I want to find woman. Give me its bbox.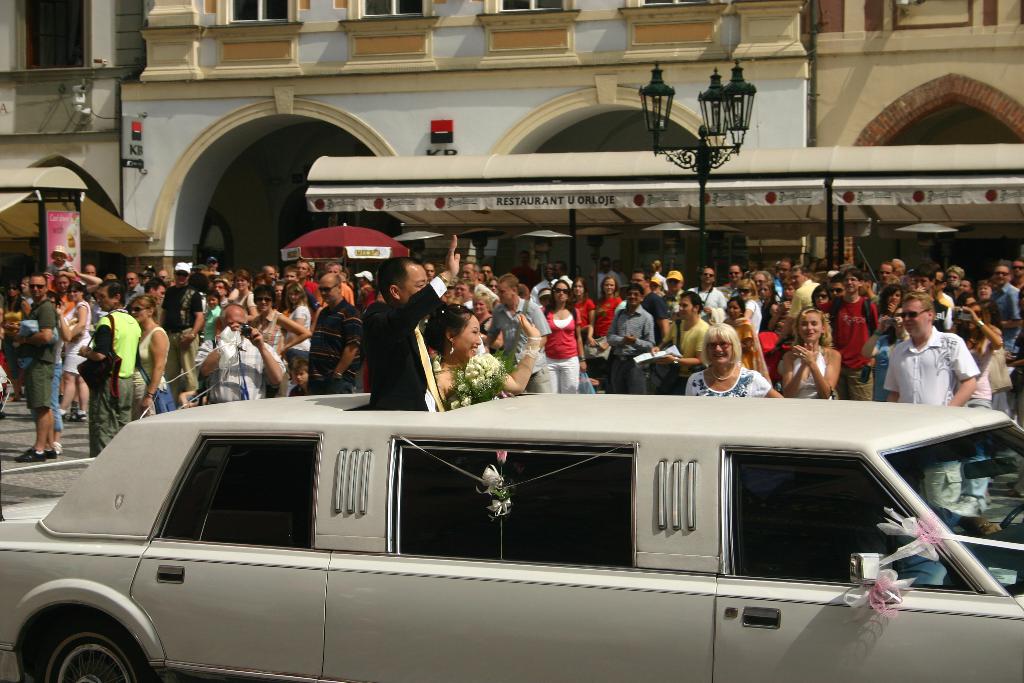
bbox=(253, 288, 314, 398).
